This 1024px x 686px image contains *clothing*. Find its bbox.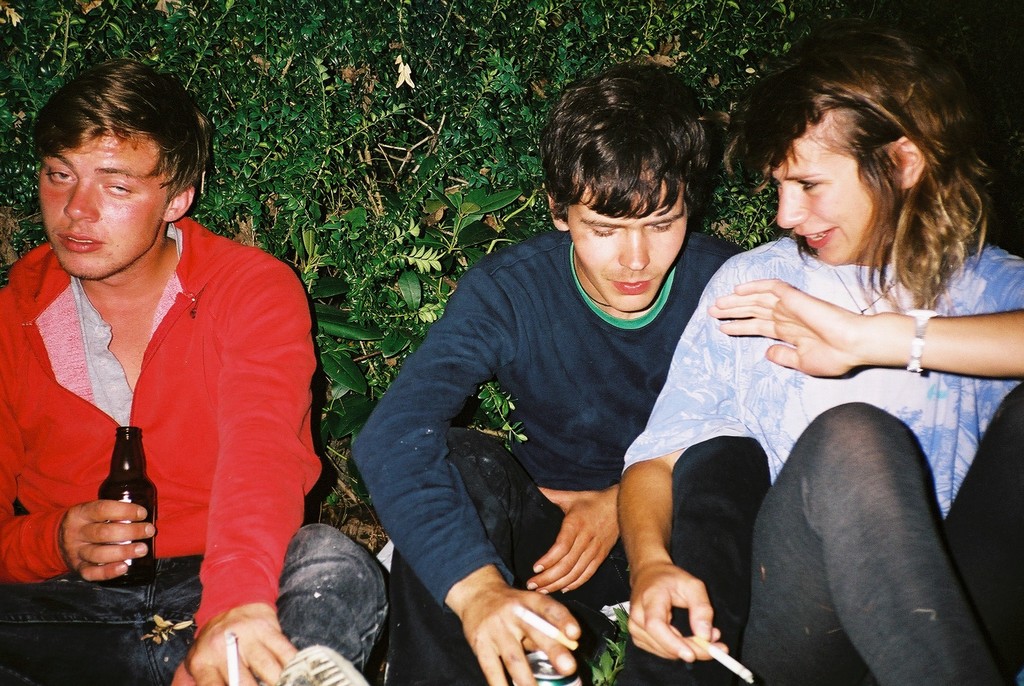
{"x1": 622, "y1": 233, "x2": 1023, "y2": 685}.
